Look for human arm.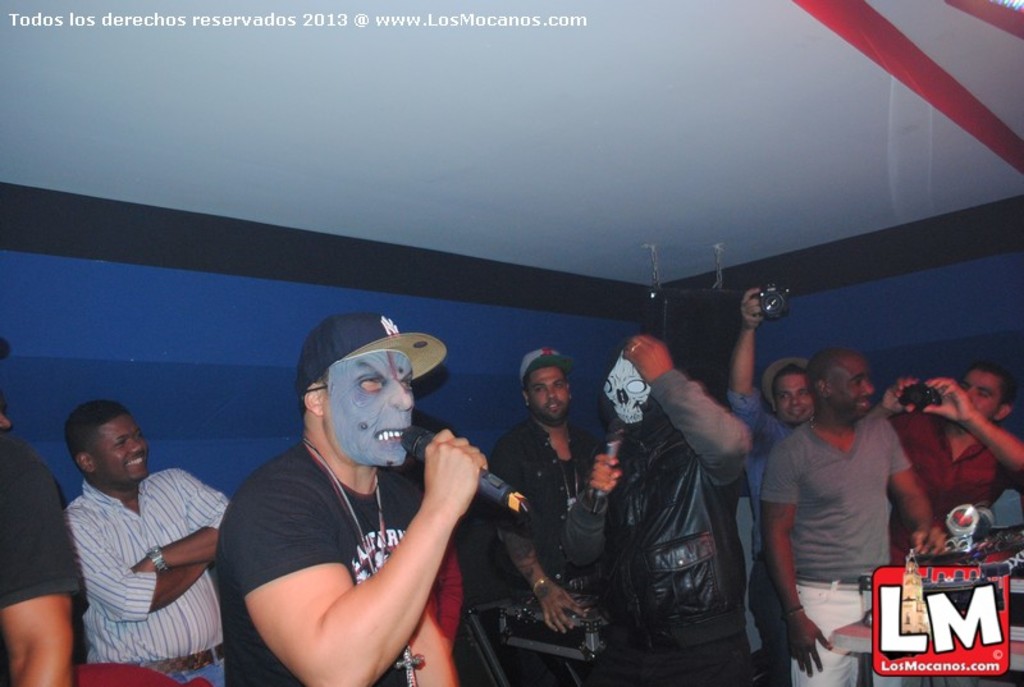
Found: (left=630, top=329, right=751, bottom=501).
